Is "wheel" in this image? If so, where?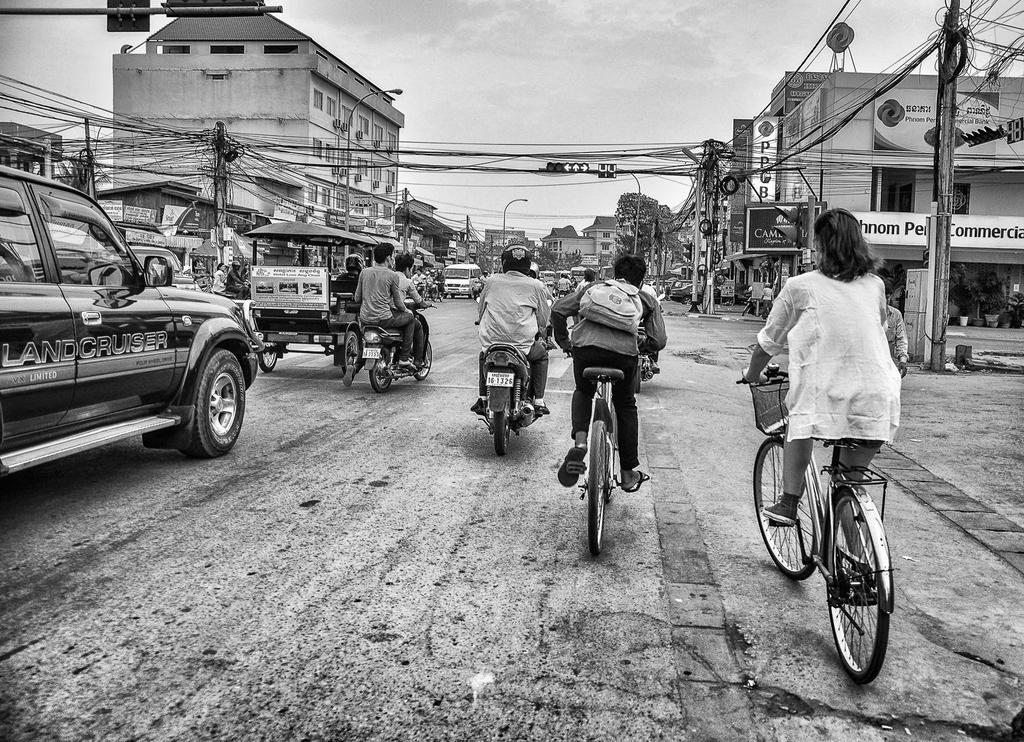
Yes, at locate(431, 285, 438, 303).
